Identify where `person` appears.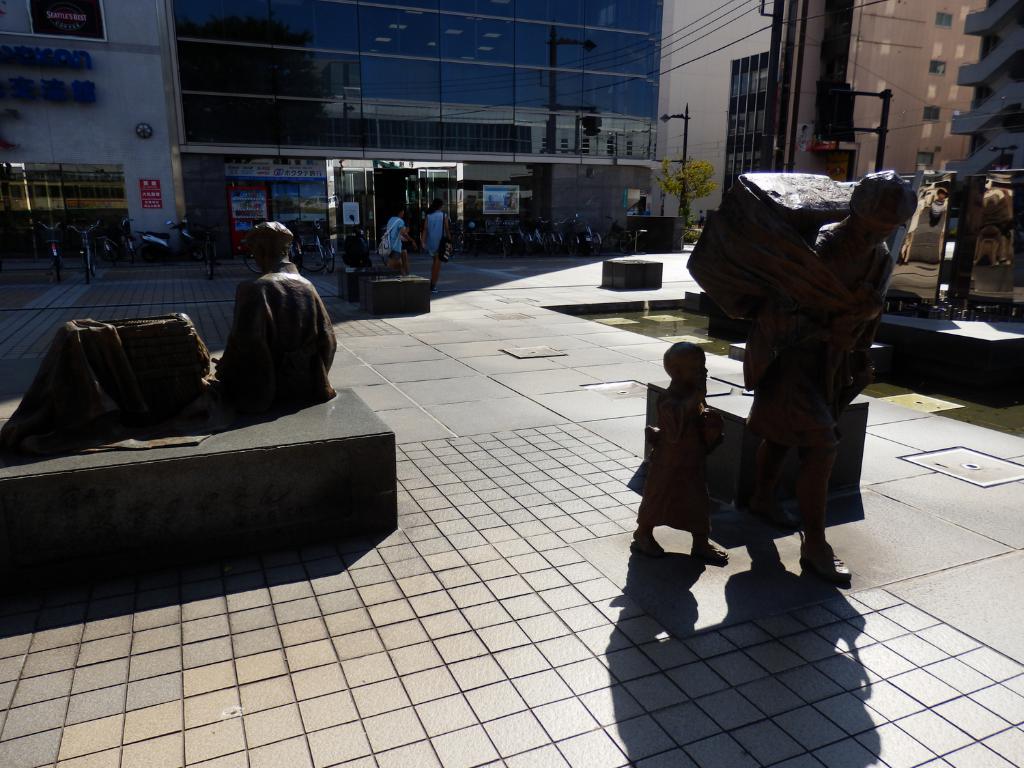
Appears at crop(379, 213, 413, 274).
